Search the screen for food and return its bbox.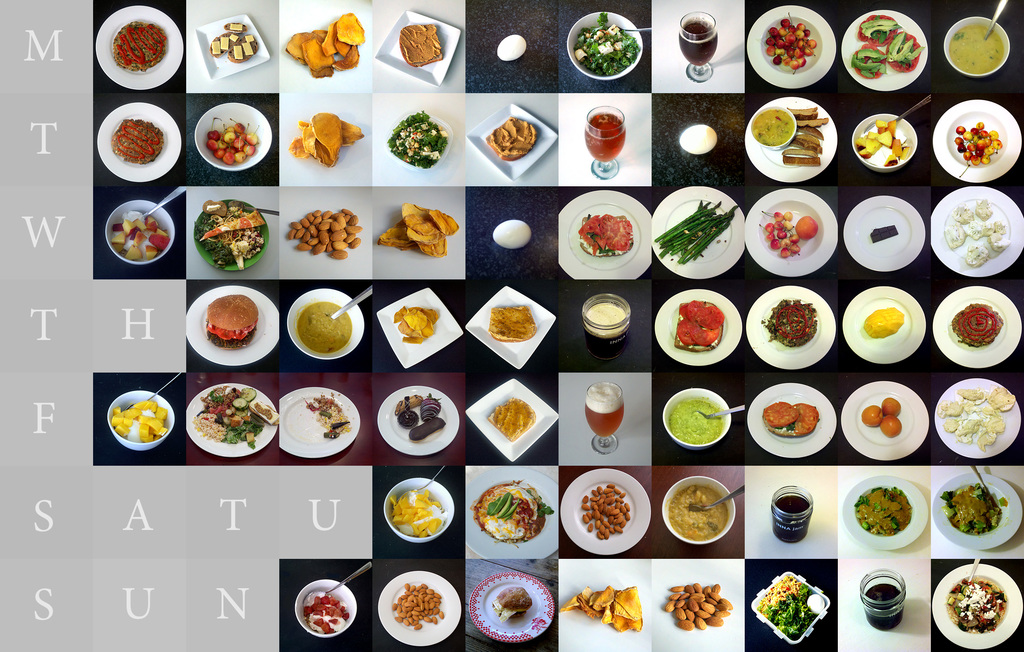
Found: box=[762, 297, 819, 347].
